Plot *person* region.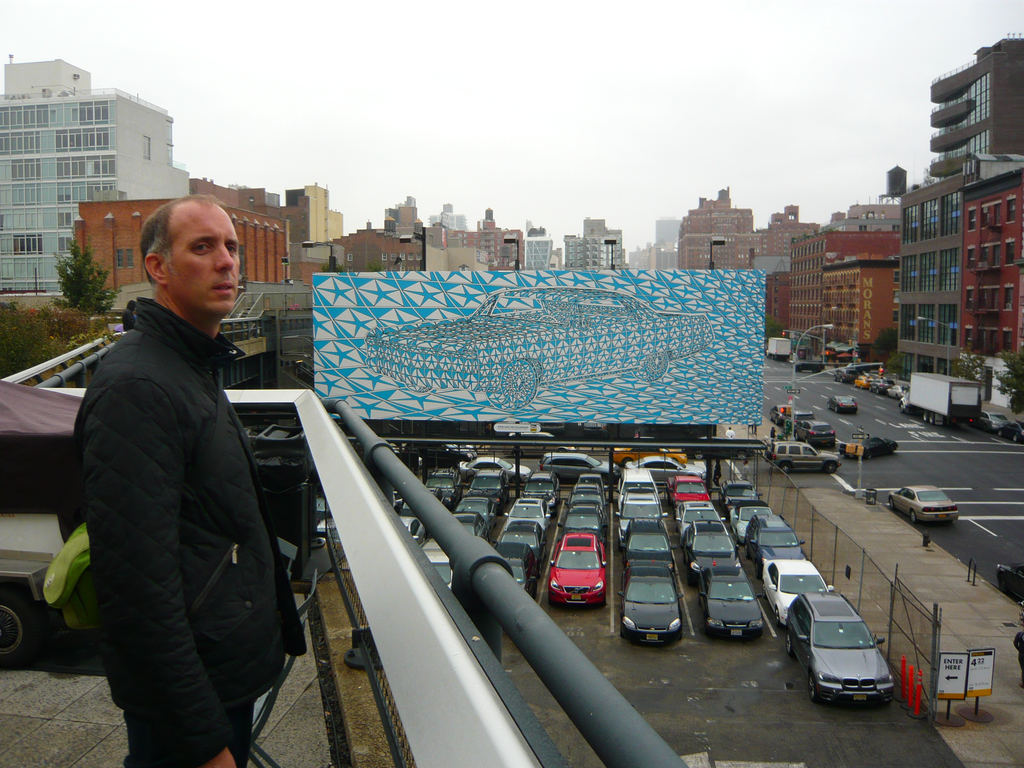
Plotted at crop(72, 180, 292, 764).
